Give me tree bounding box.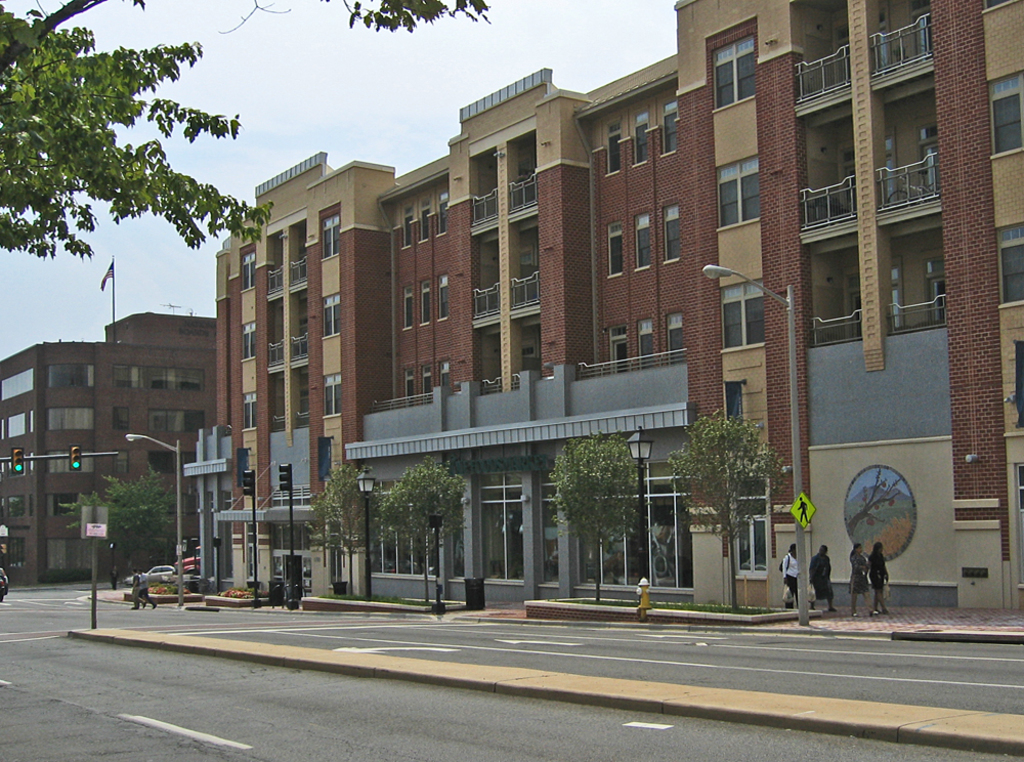
Rect(306, 458, 390, 597).
